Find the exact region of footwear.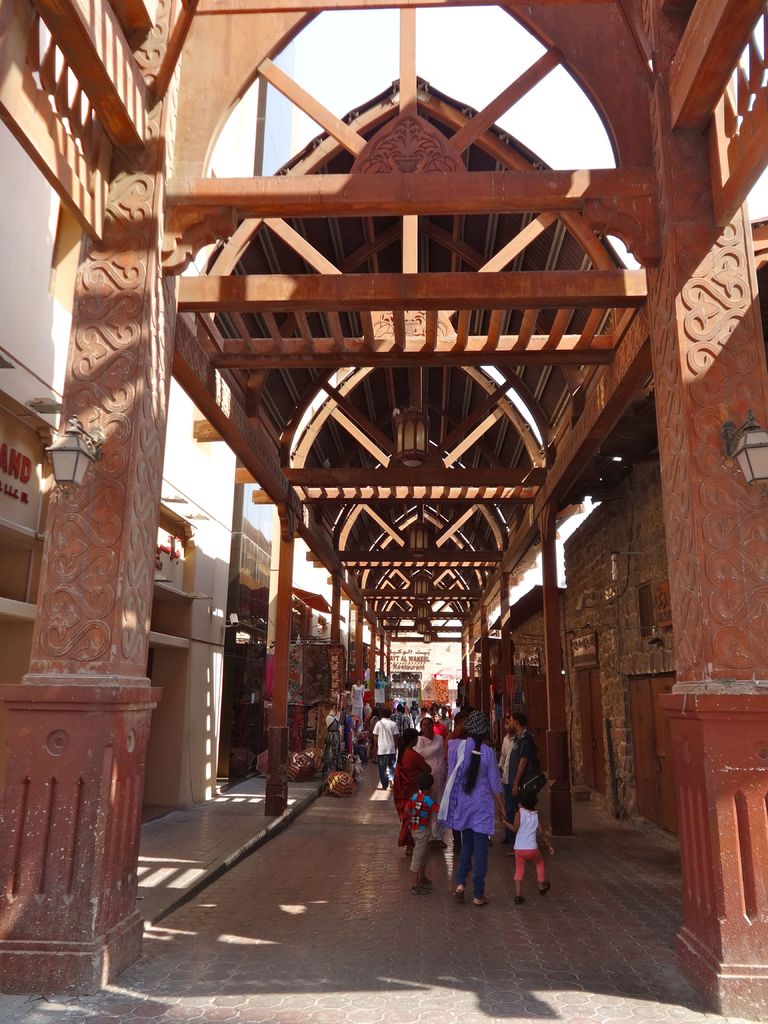
Exact region: [389,777,393,789].
